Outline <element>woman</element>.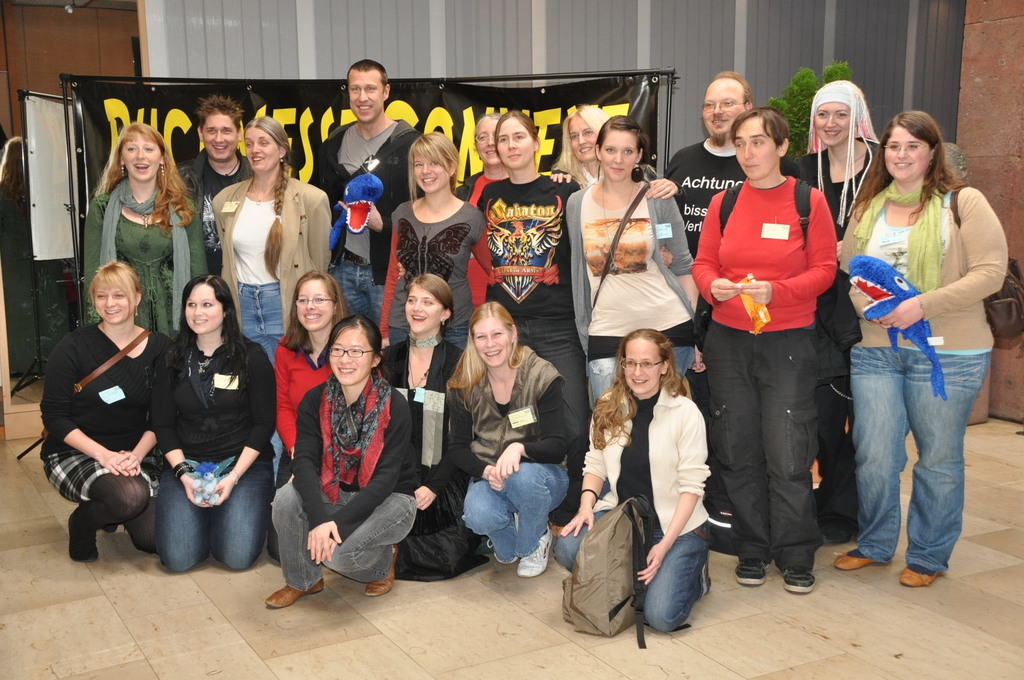
Outline: pyautogui.locateOnScreen(275, 286, 425, 616).
